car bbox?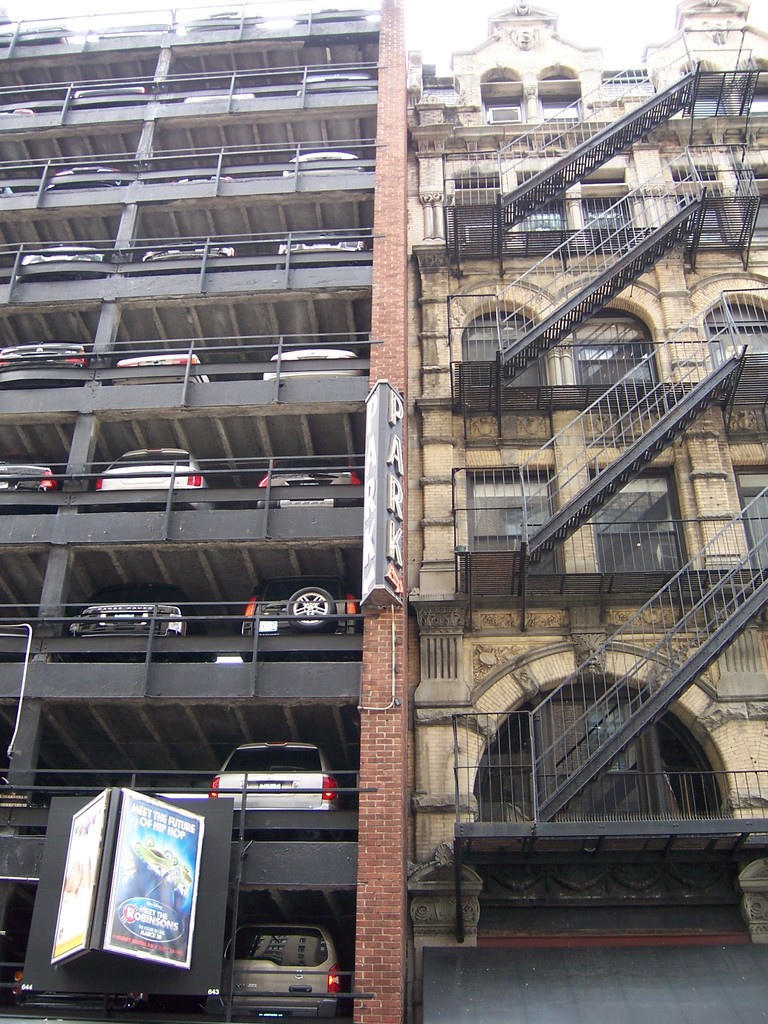
crop(298, 4, 362, 24)
